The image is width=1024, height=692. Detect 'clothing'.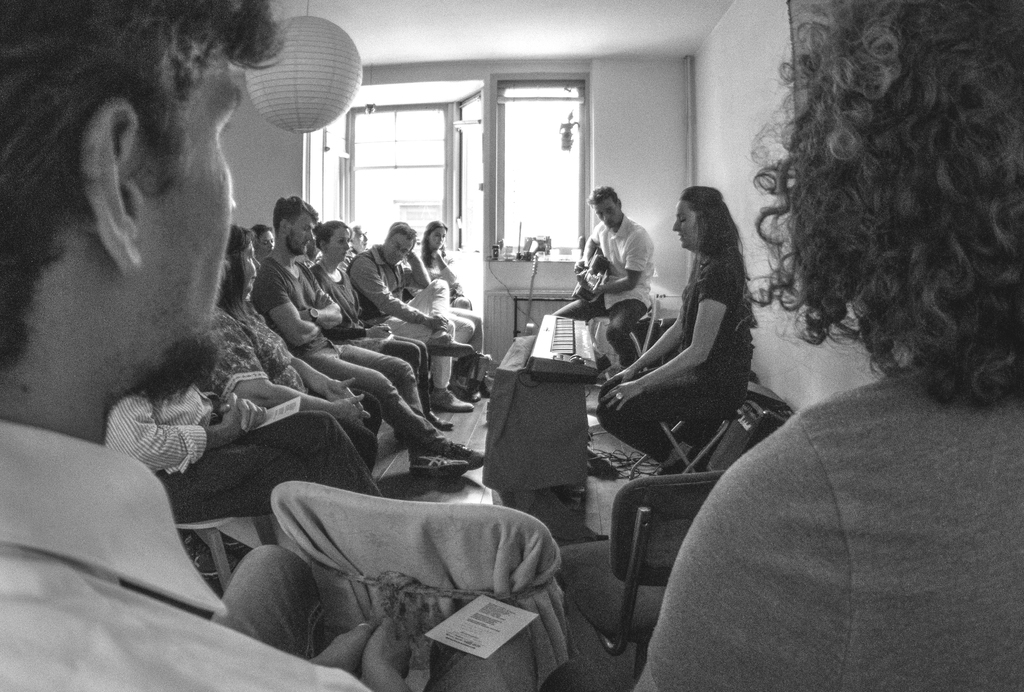
Detection: x1=557 y1=212 x2=656 y2=362.
